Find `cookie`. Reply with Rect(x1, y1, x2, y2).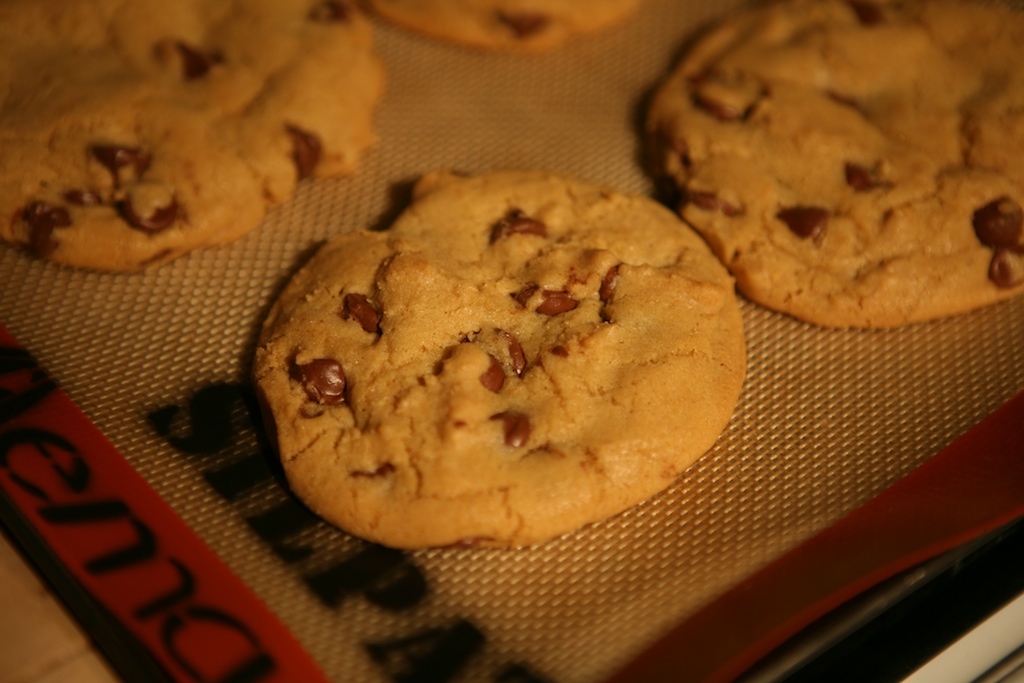
Rect(643, 0, 1023, 330).
